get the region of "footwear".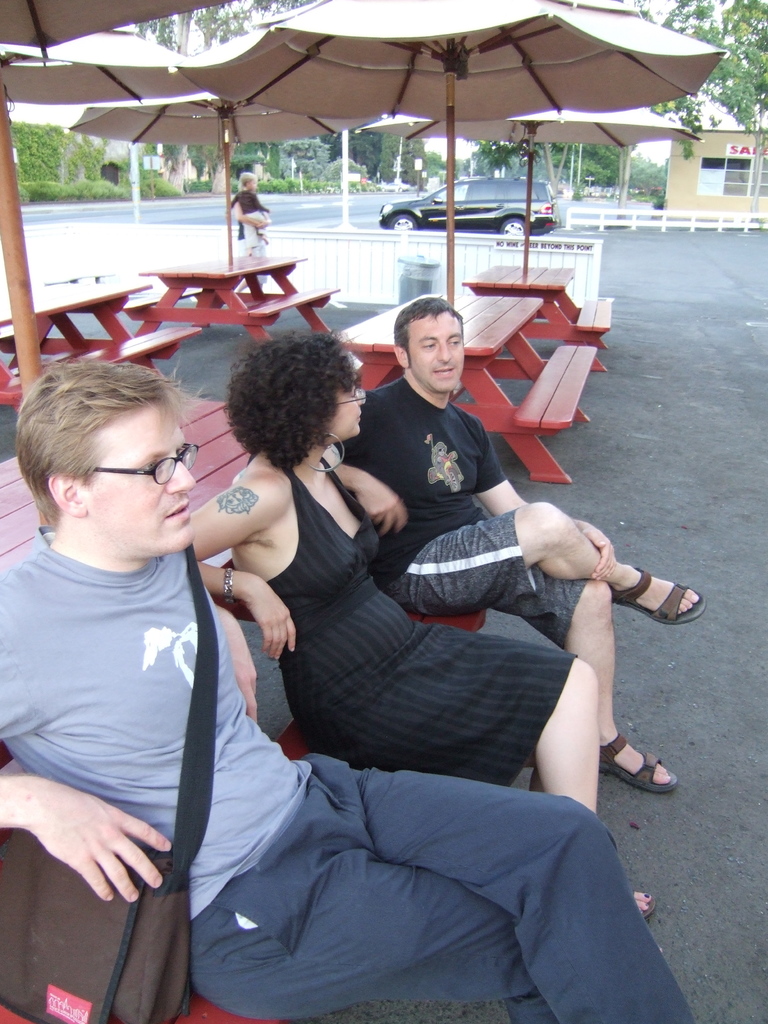
bbox=(614, 557, 707, 605).
